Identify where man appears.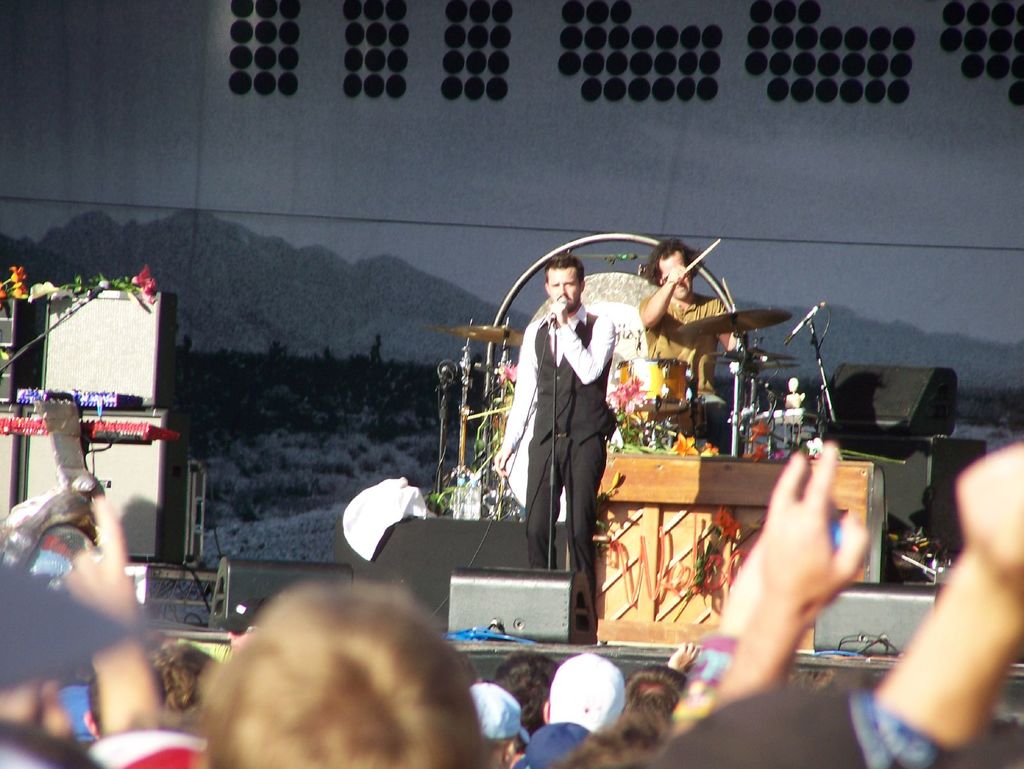
Appears at Rect(147, 640, 213, 718).
